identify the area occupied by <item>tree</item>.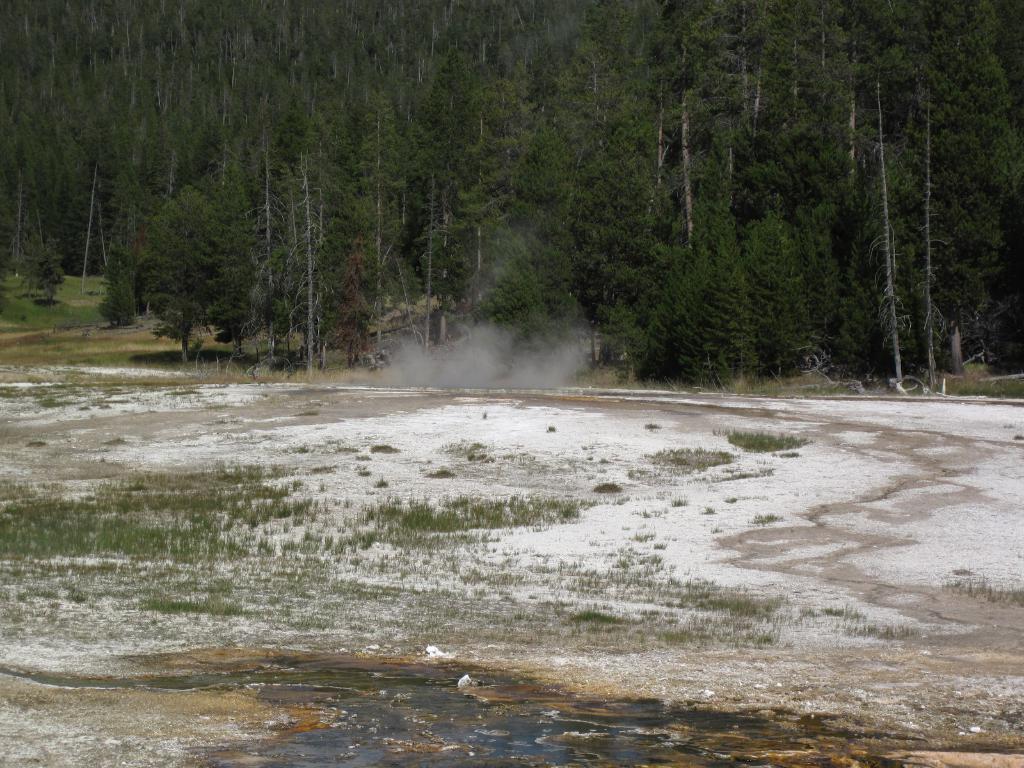
Area: box=[653, 63, 733, 263].
